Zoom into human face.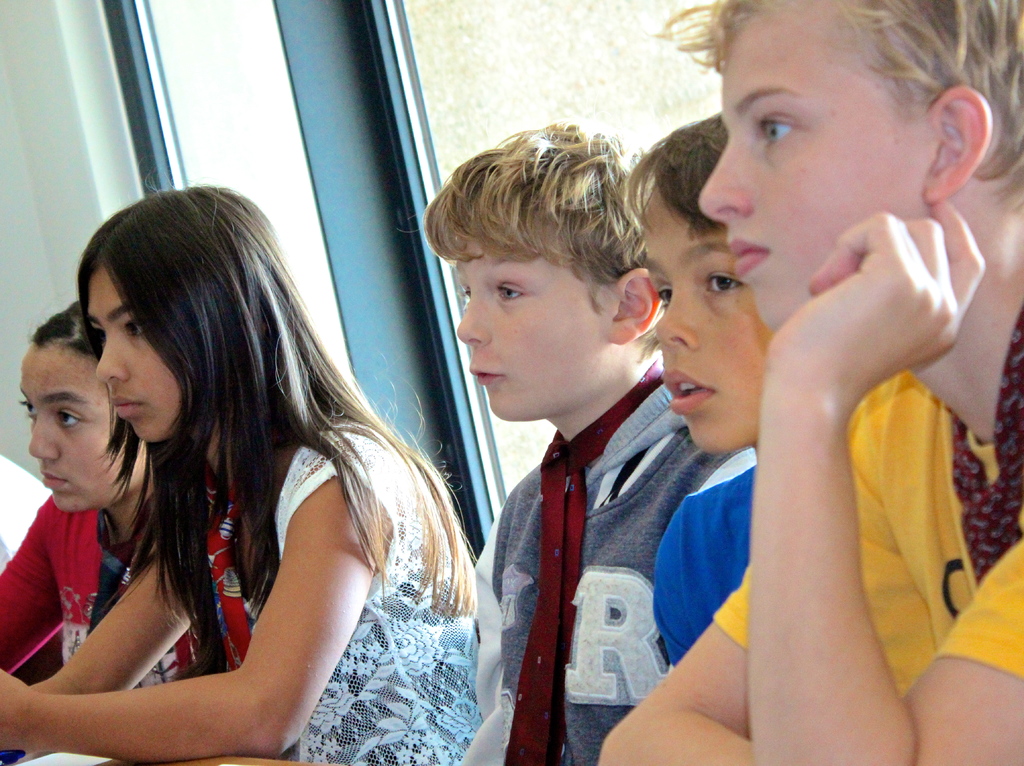
Zoom target: (644,188,769,455).
